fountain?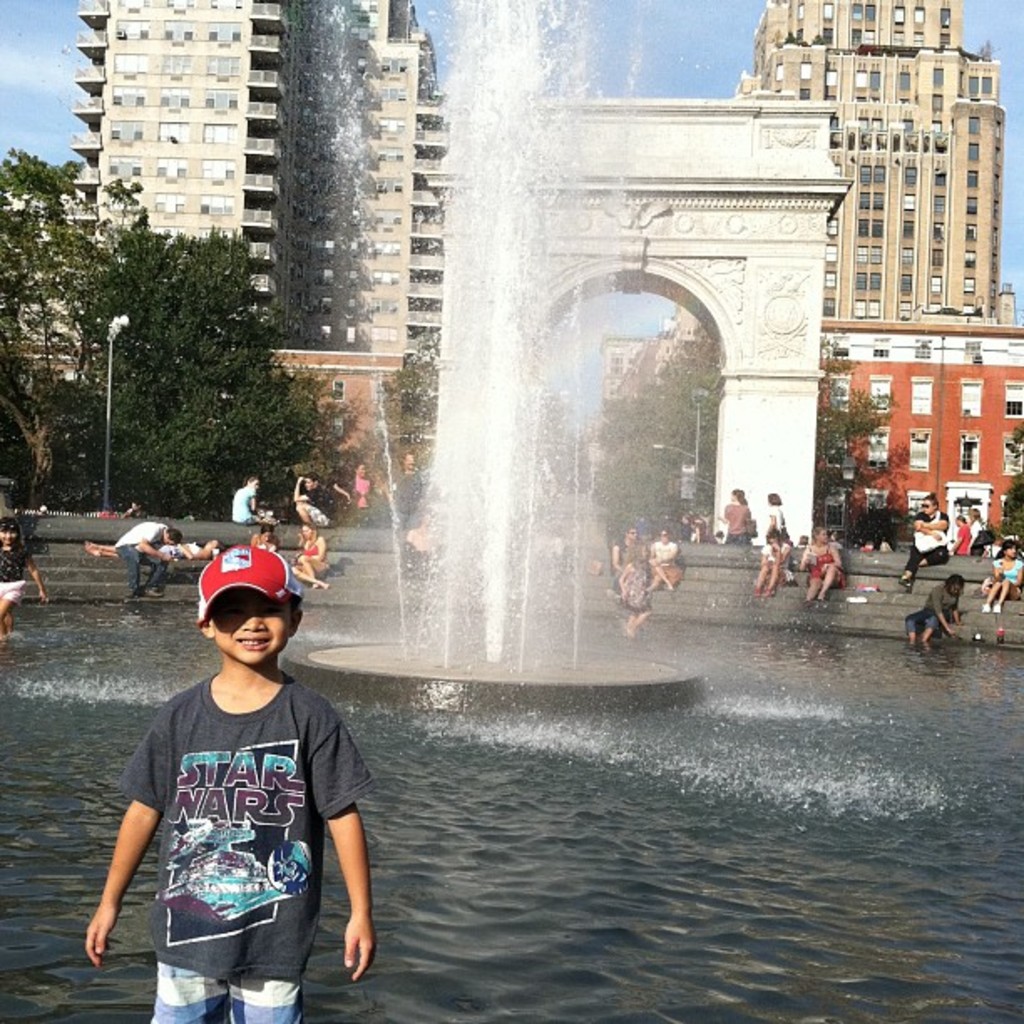
select_region(0, 0, 1022, 1022)
